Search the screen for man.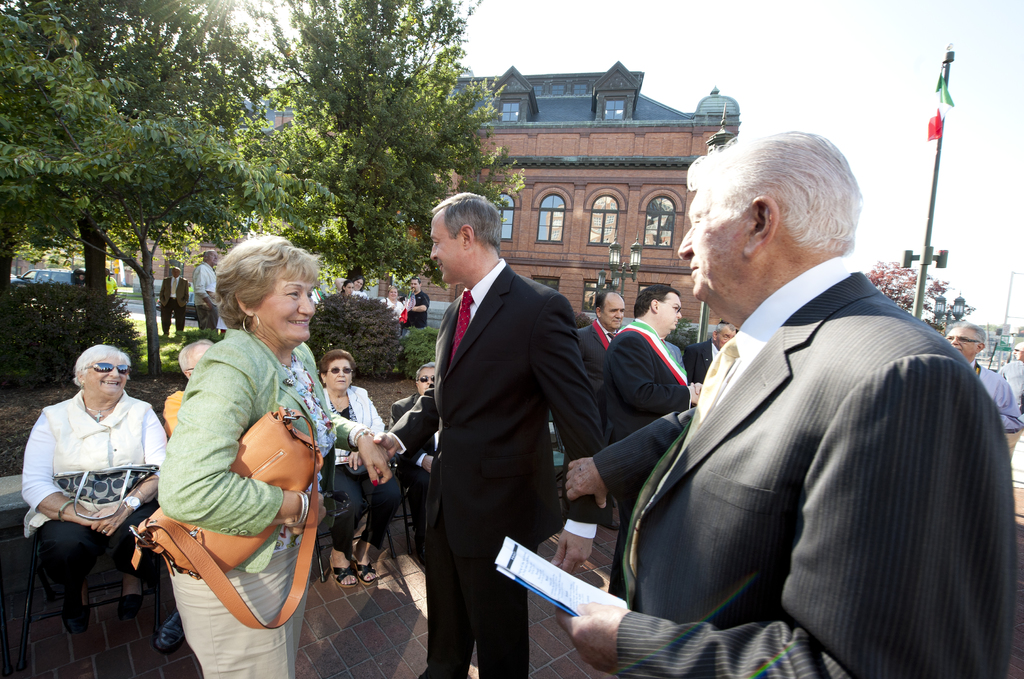
Found at <bbox>191, 247, 224, 335</bbox>.
